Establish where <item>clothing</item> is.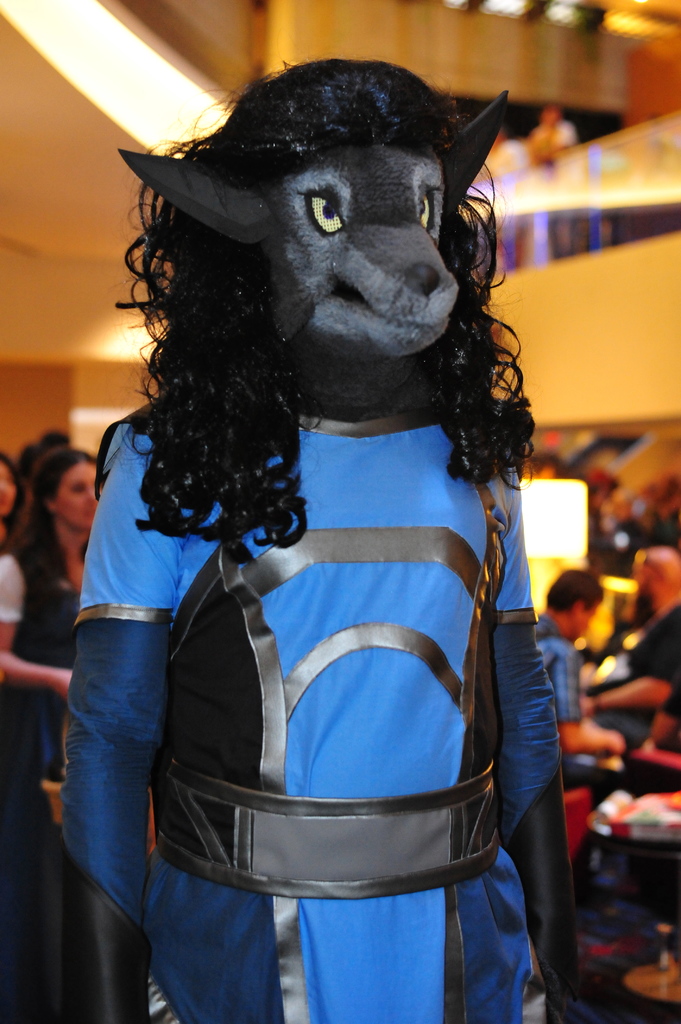
Established at 524/631/594/794.
